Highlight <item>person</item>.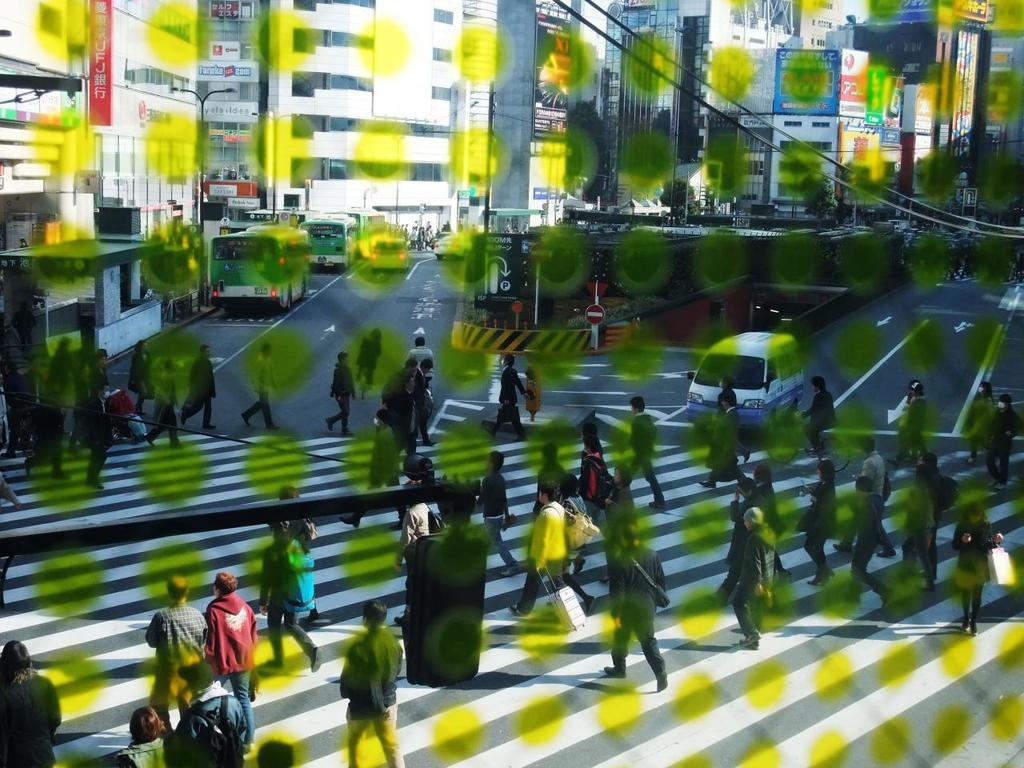
Highlighted region: detection(239, 346, 267, 424).
